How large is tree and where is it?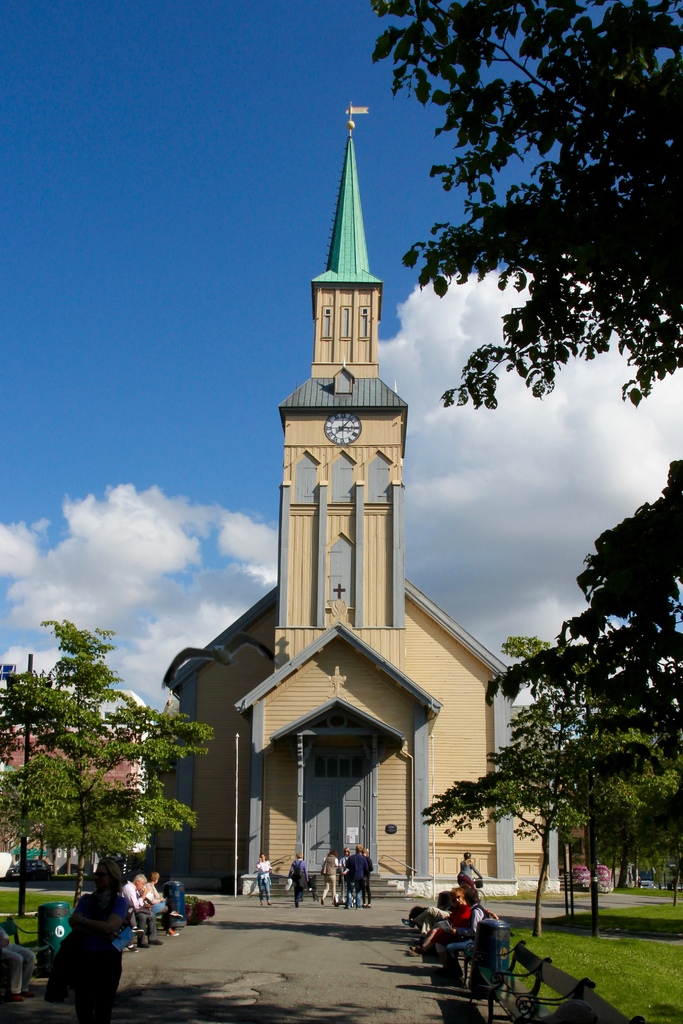
Bounding box: (x1=375, y1=0, x2=682, y2=405).
